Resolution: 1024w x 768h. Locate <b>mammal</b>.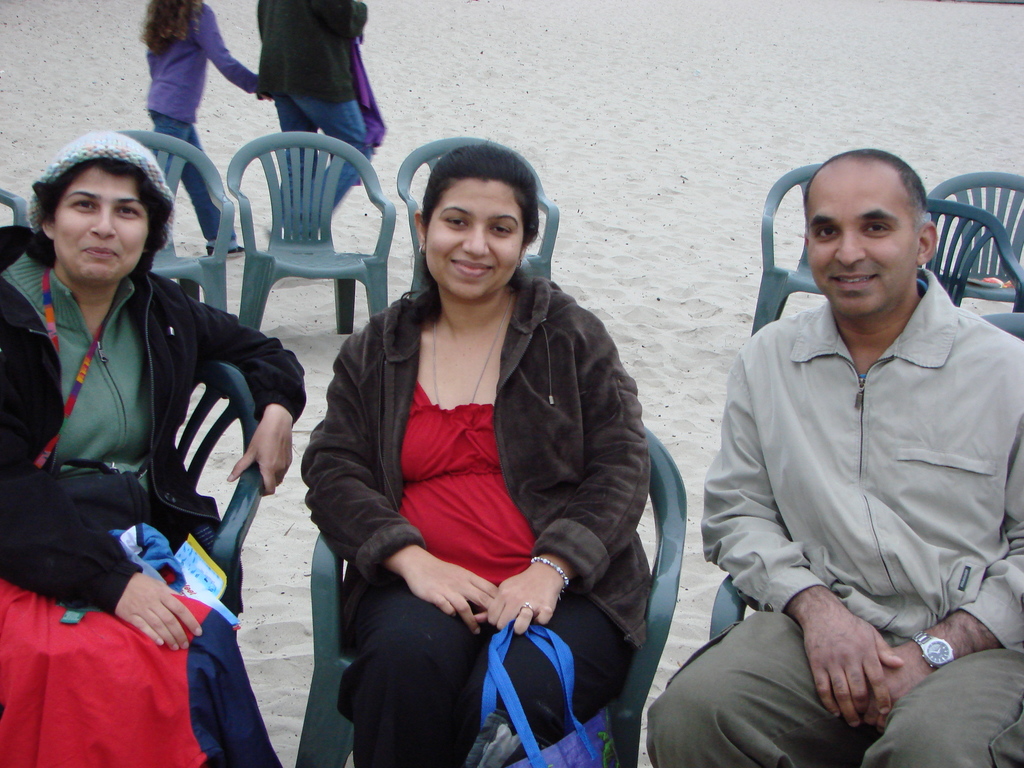
(298,140,652,767).
